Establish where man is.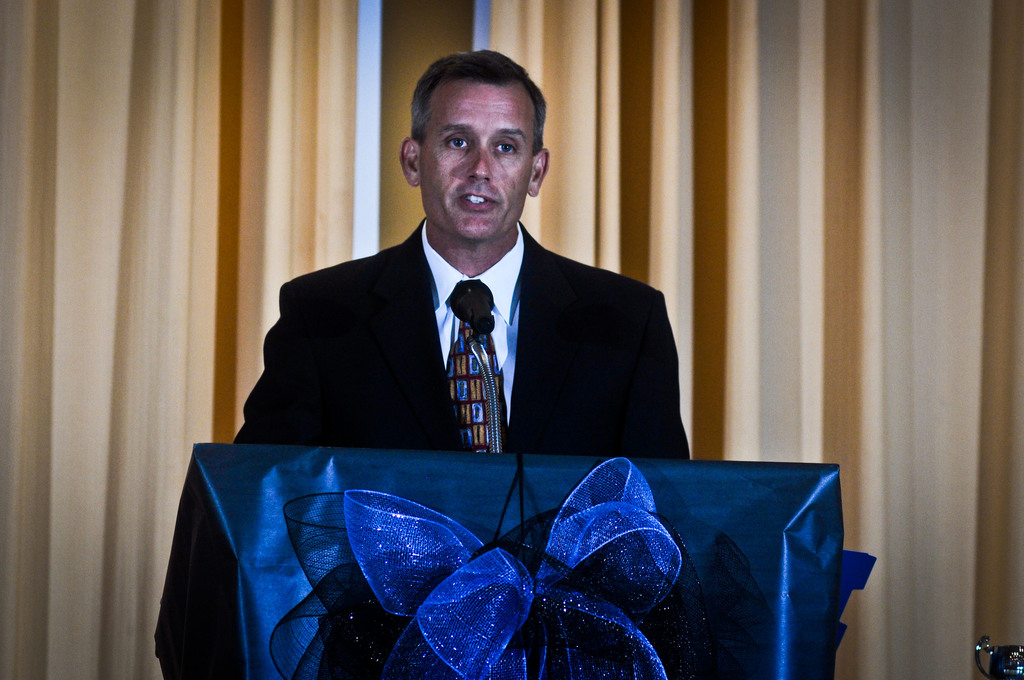
Established at crop(228, 46, 690, 460).
